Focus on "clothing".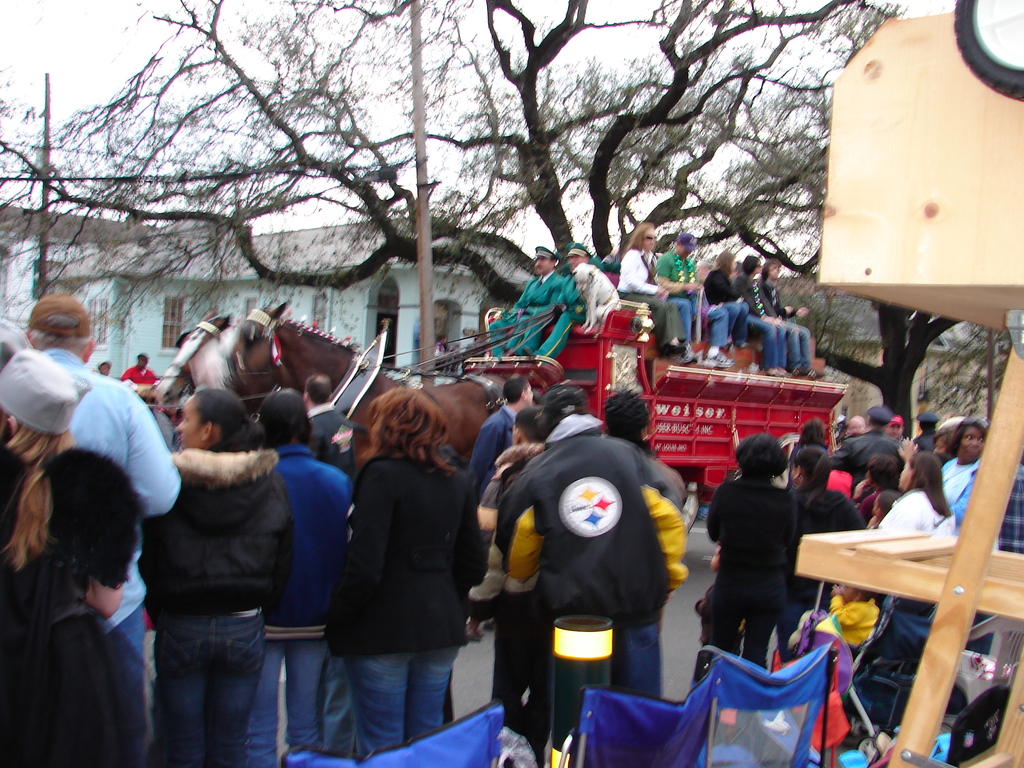
Focused at [489, 447, 690, 691].
